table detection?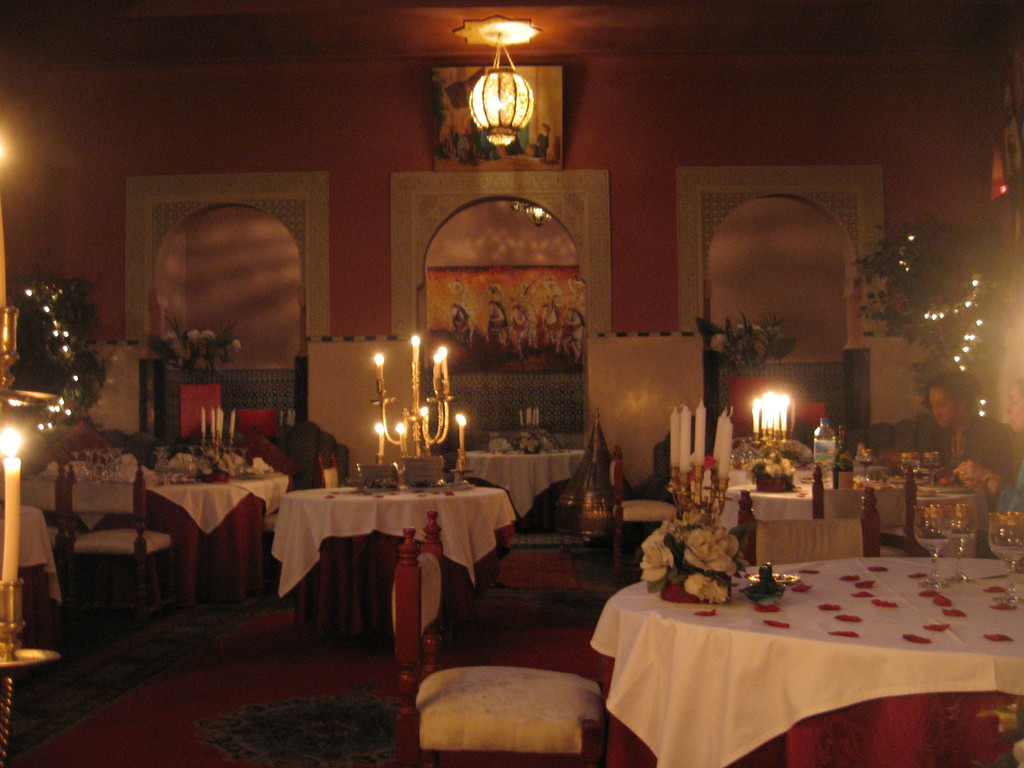
BBox(144, 475, 288, 611)
